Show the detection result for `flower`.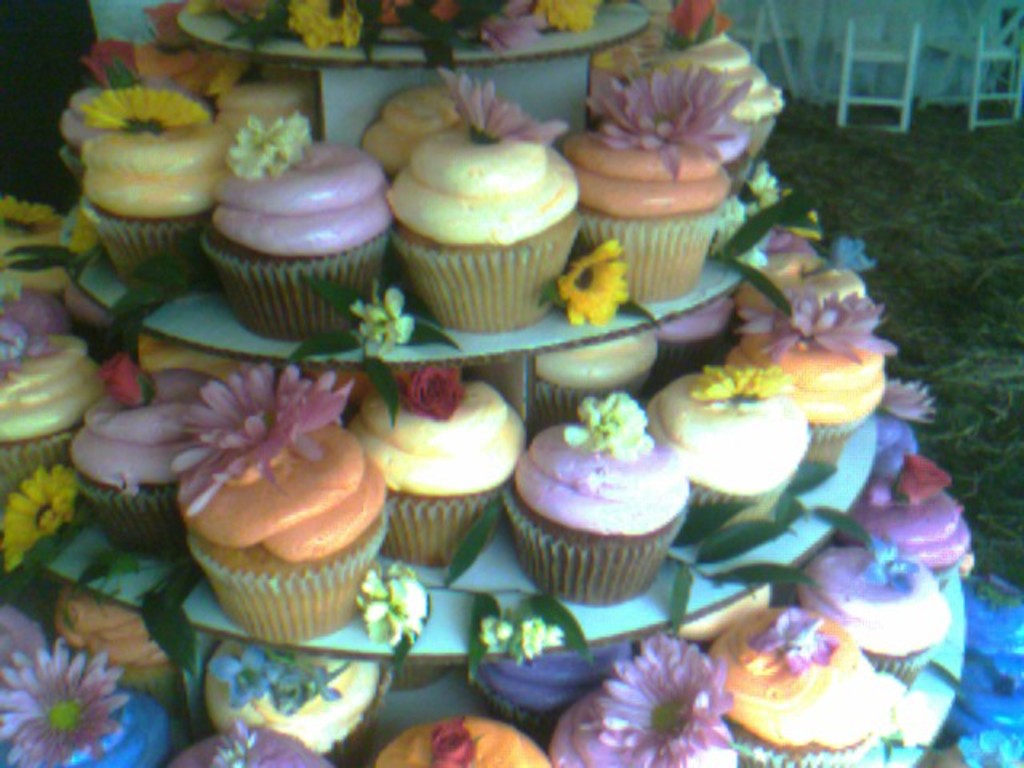
<bbox>691, 358, 792, 408</bbox>.
